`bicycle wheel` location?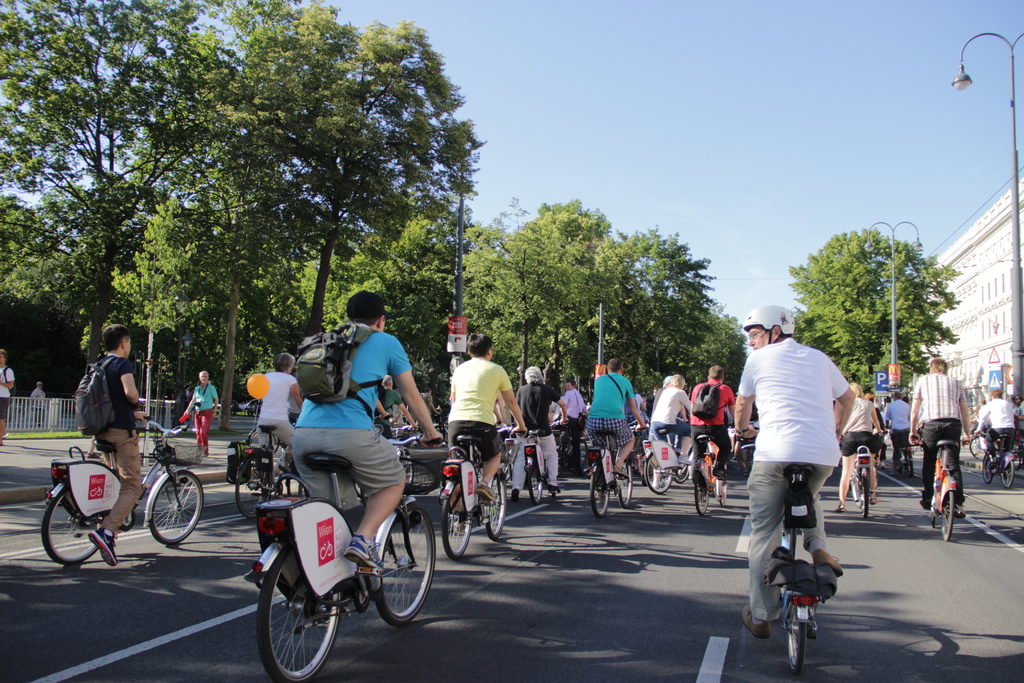
bbox=[999, 453, 1014, 488]
